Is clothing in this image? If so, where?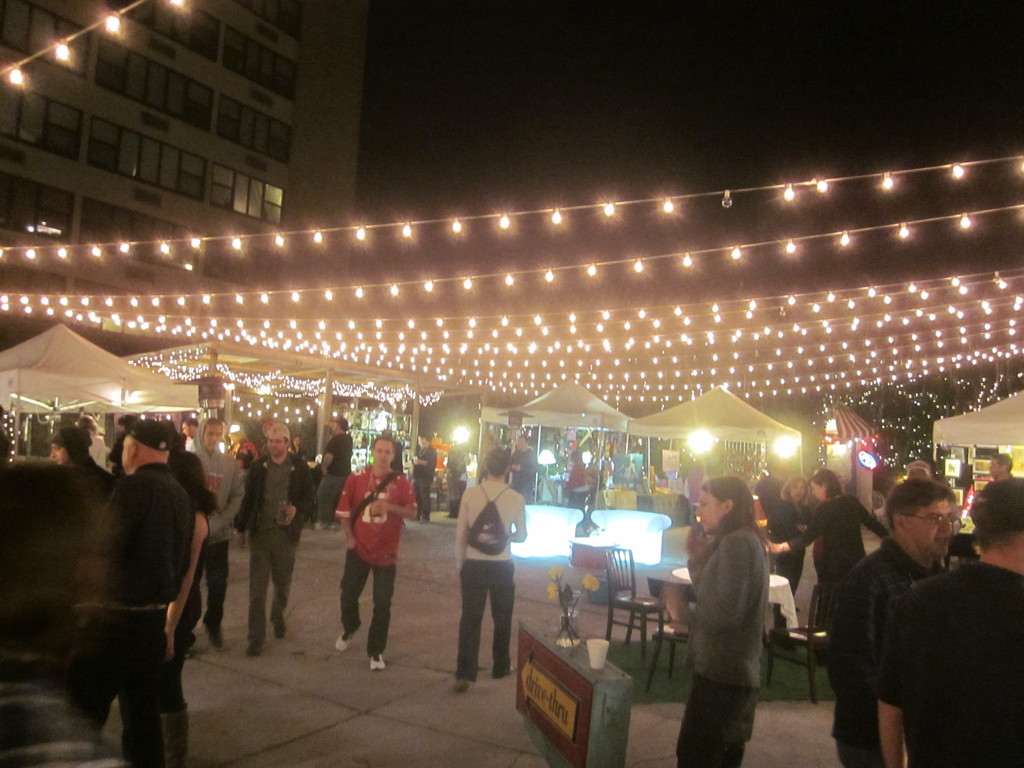
Yes, at 335, 460, 420, 659.
